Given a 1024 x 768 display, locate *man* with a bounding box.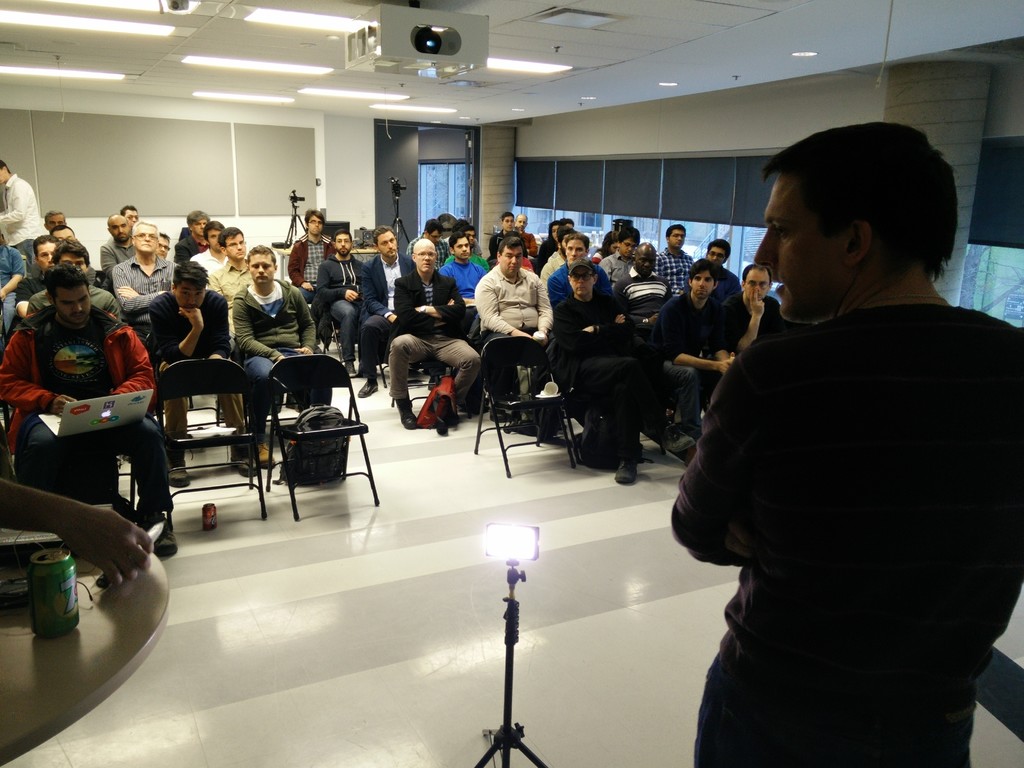
Located: 21 239 124 321.
